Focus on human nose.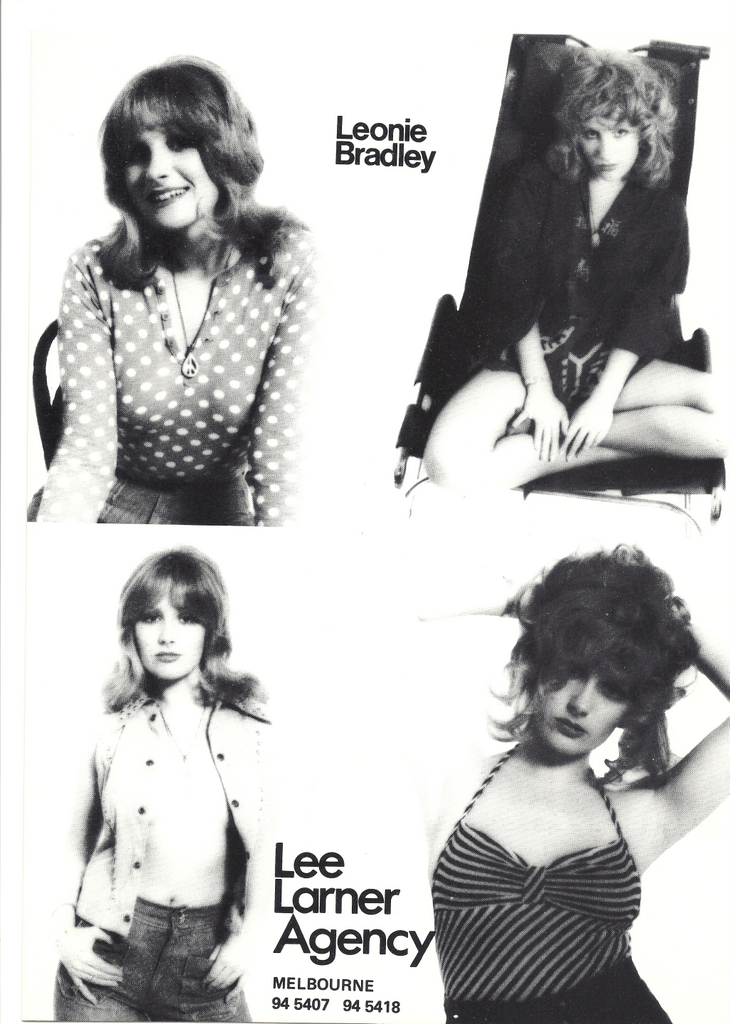
Focused at 145:144:169:183.
